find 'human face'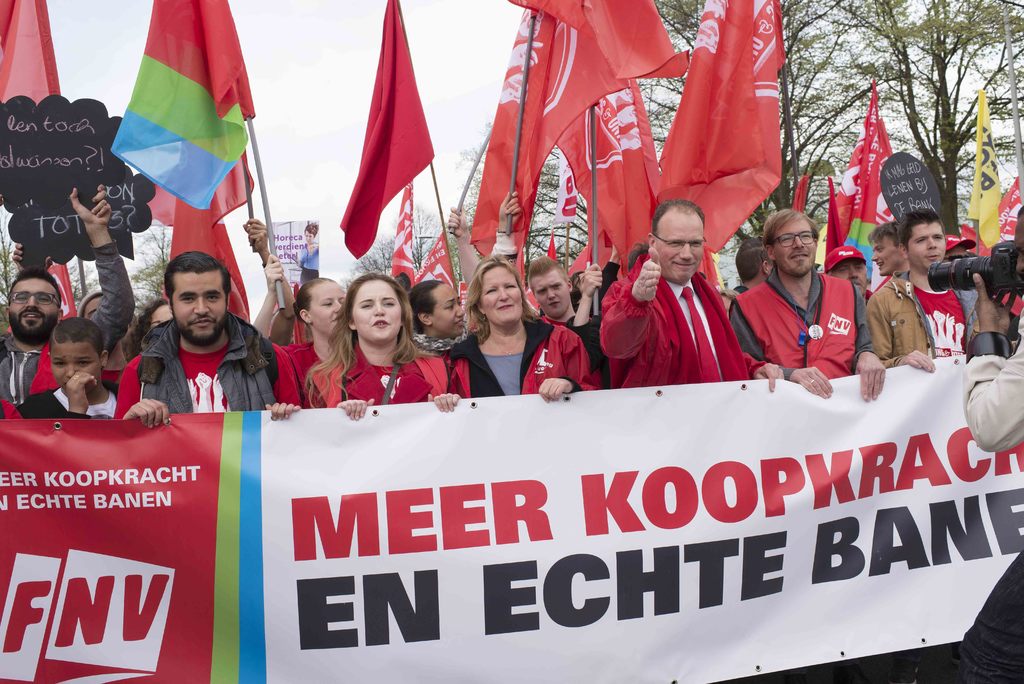
(left=145, top=305, right=172, bottom=331)
